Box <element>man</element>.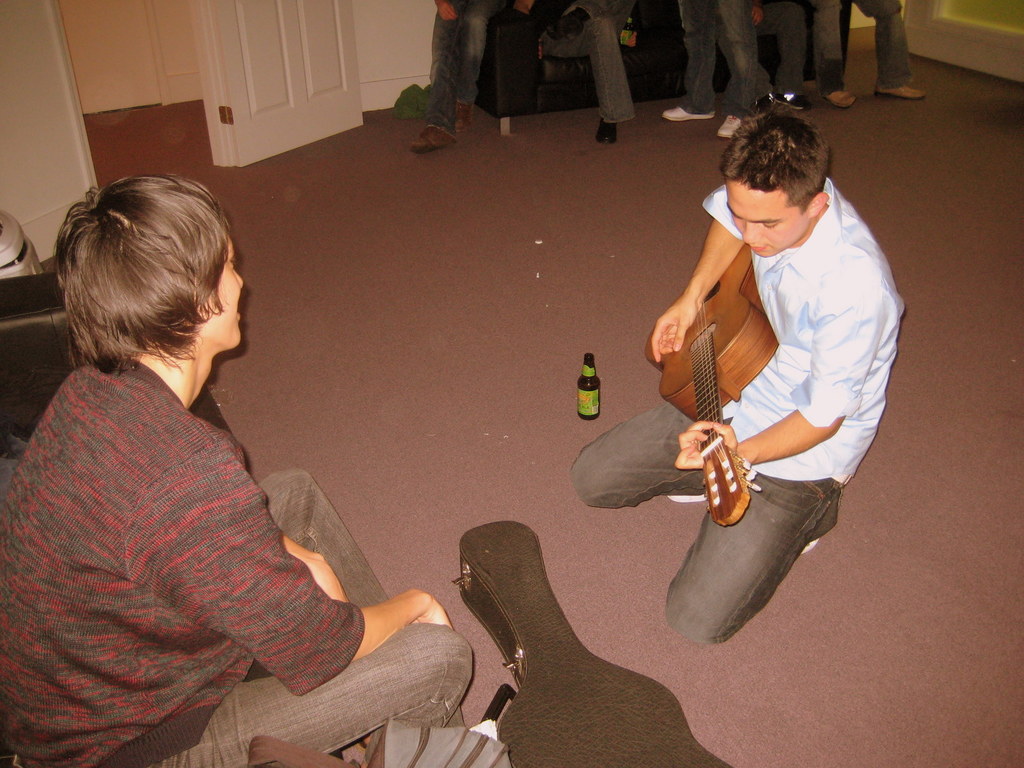
[0, 173, 480, 767].
